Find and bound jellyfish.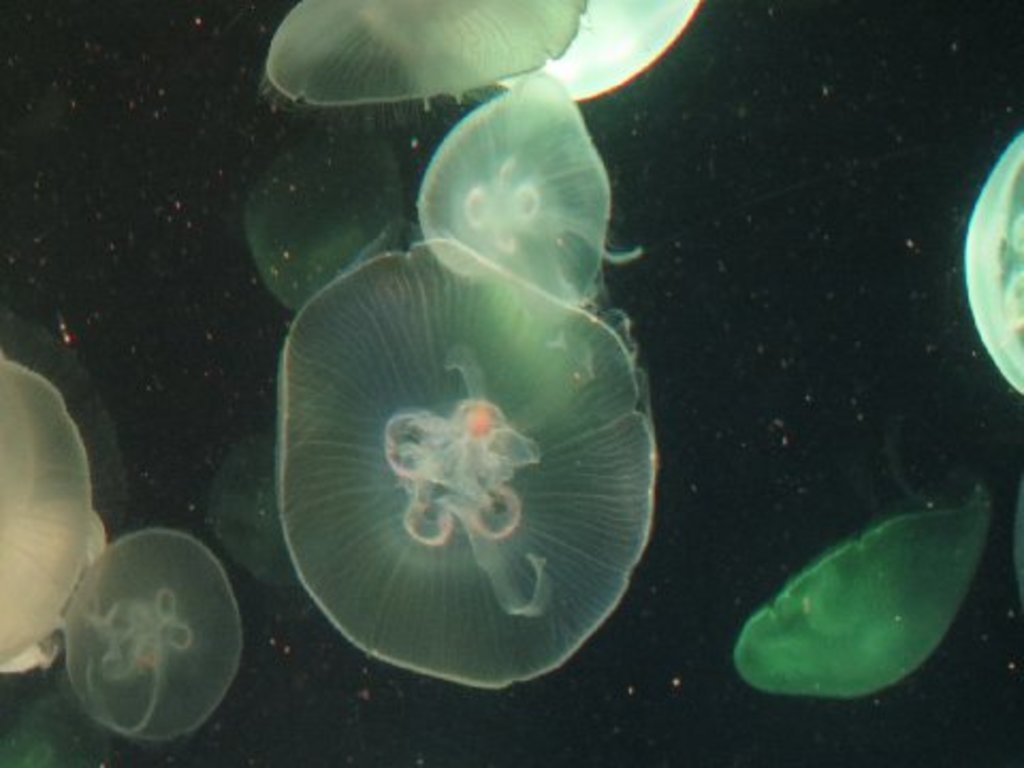
Bound: crop(0, 354, 111, 681).
